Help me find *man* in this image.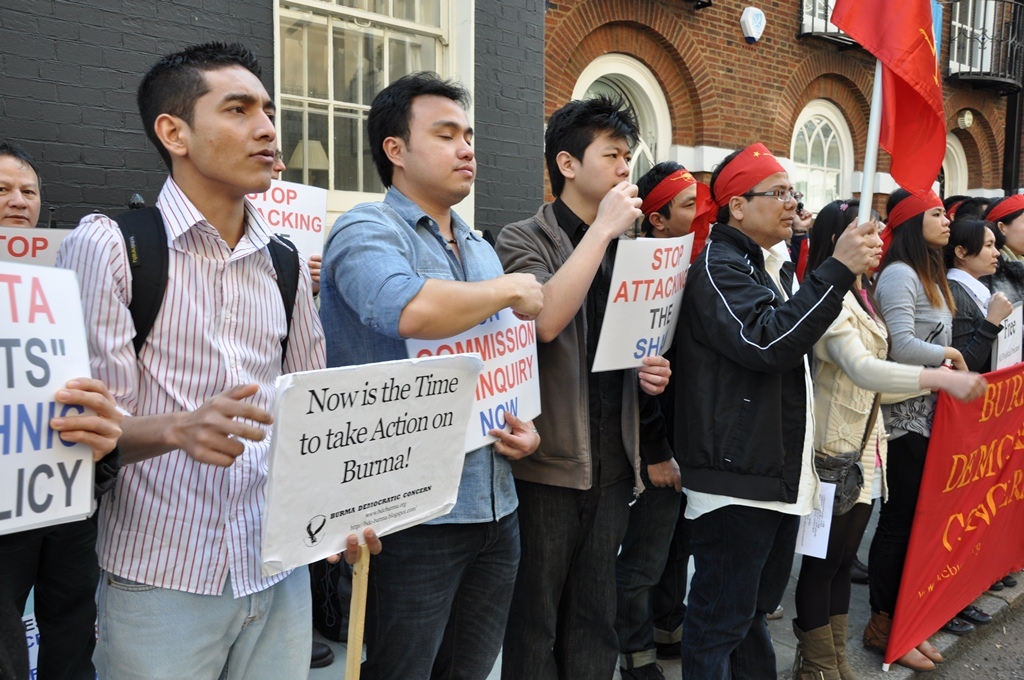
Found it: bbox=[267, 141, 330, 673].
